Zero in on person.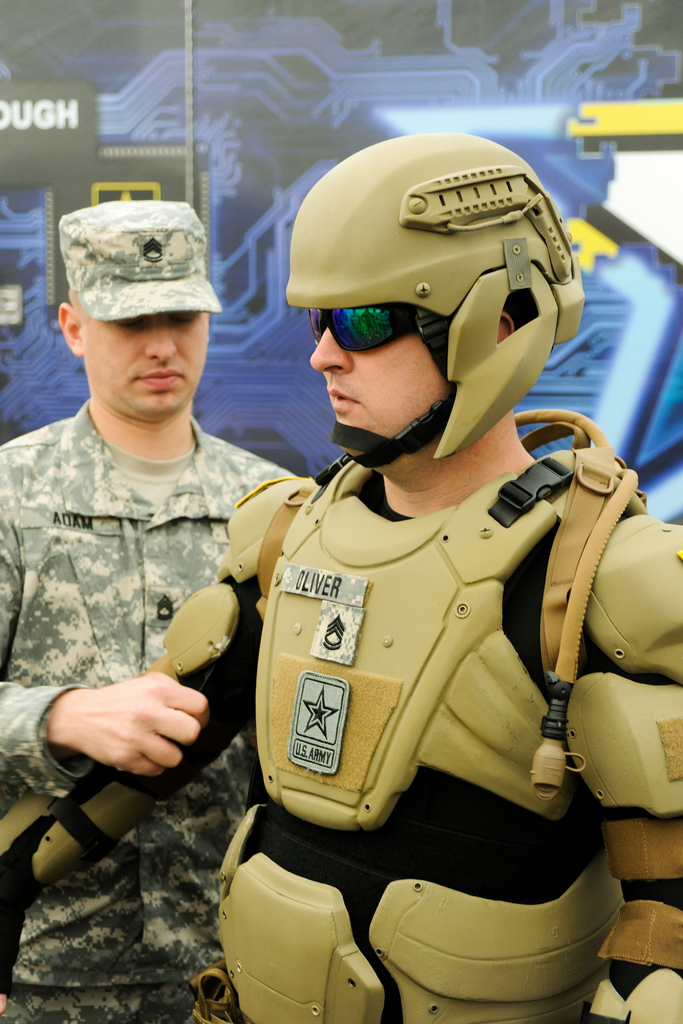
Zeroed in: (x1=0, y1=199, x2=302, y2=1023).
